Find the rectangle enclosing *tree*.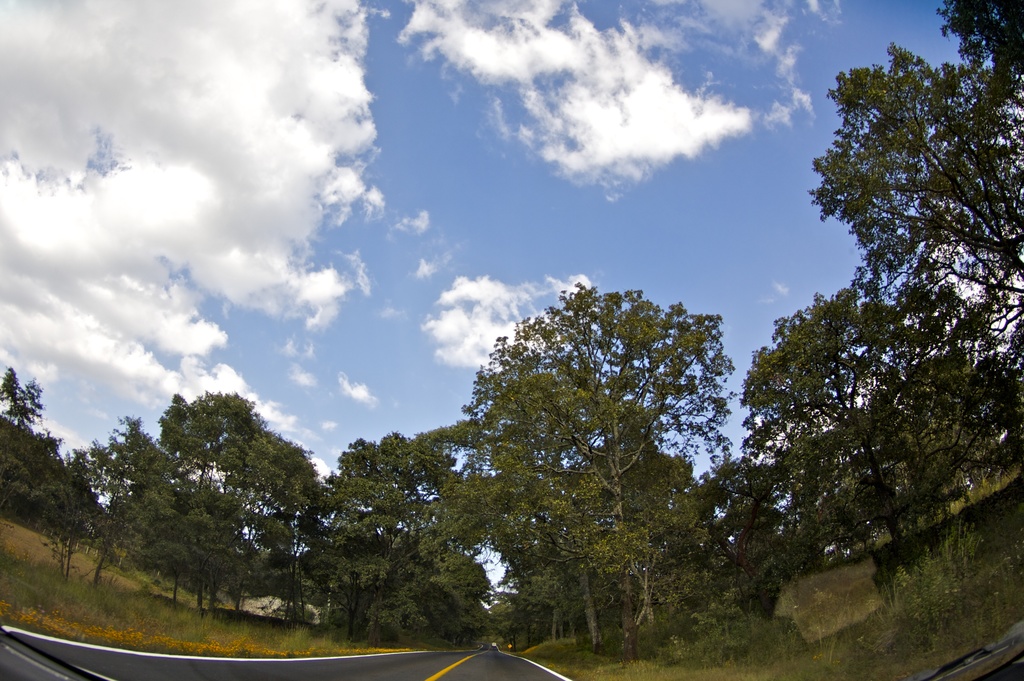
pyautogui.locateOnScreen(0, 363, 45, 438).
